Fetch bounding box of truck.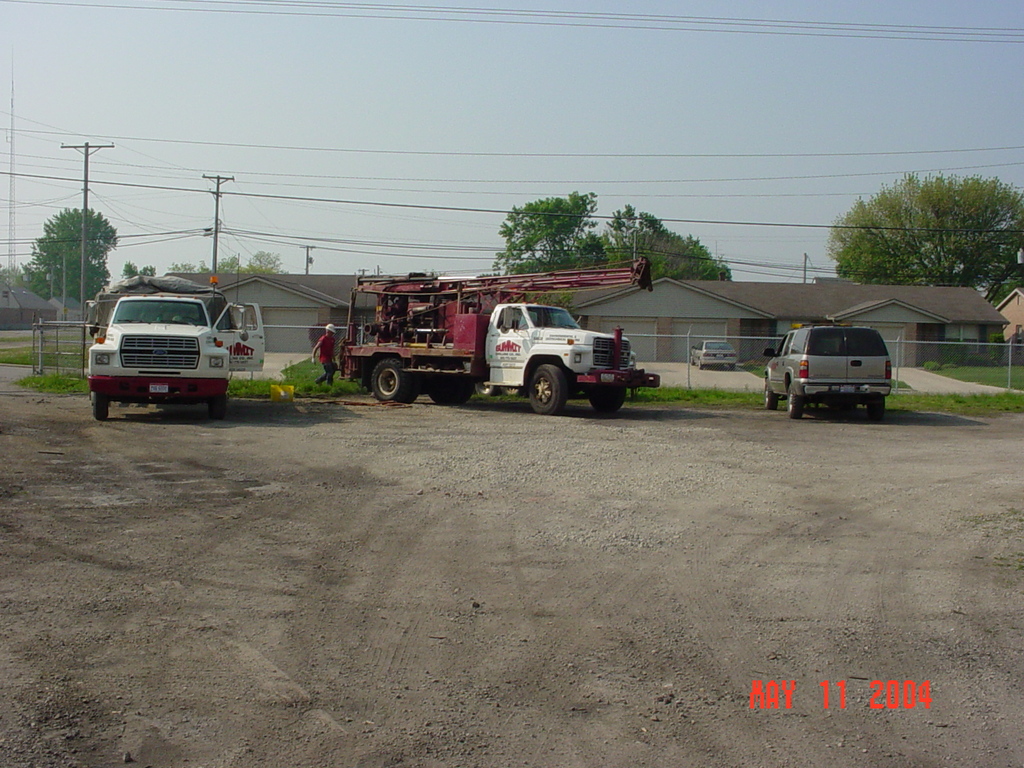
Bbox: l=315, t=278, r=678, b=415.
